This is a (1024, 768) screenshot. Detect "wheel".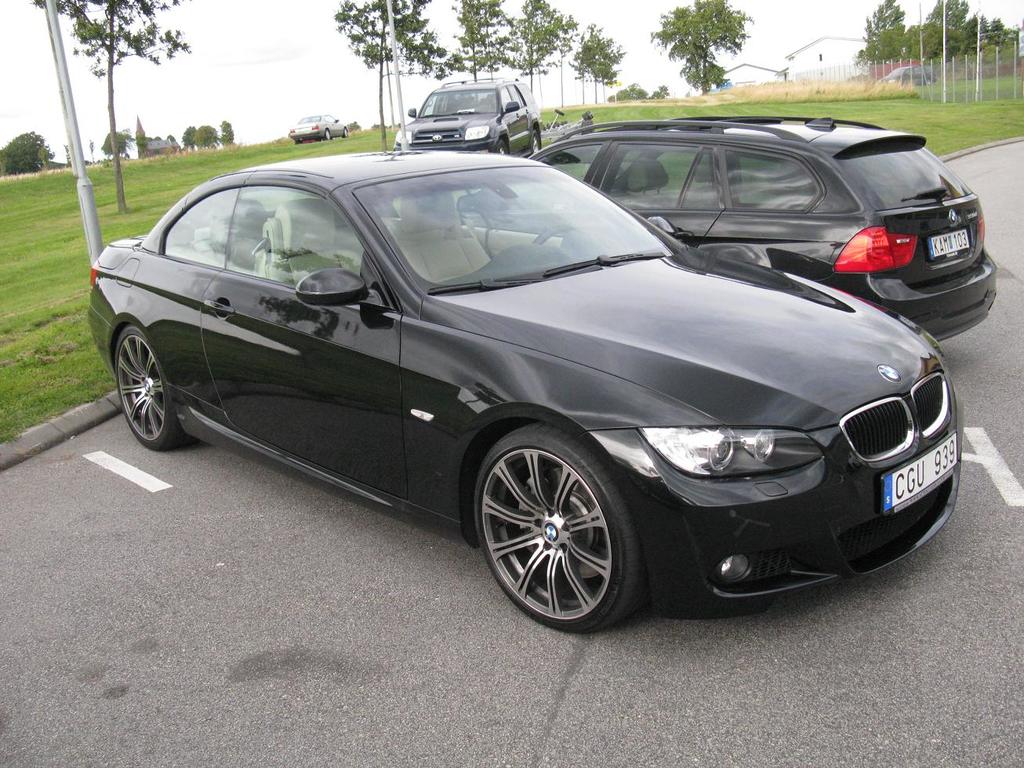
467, 426, 656, 636.
